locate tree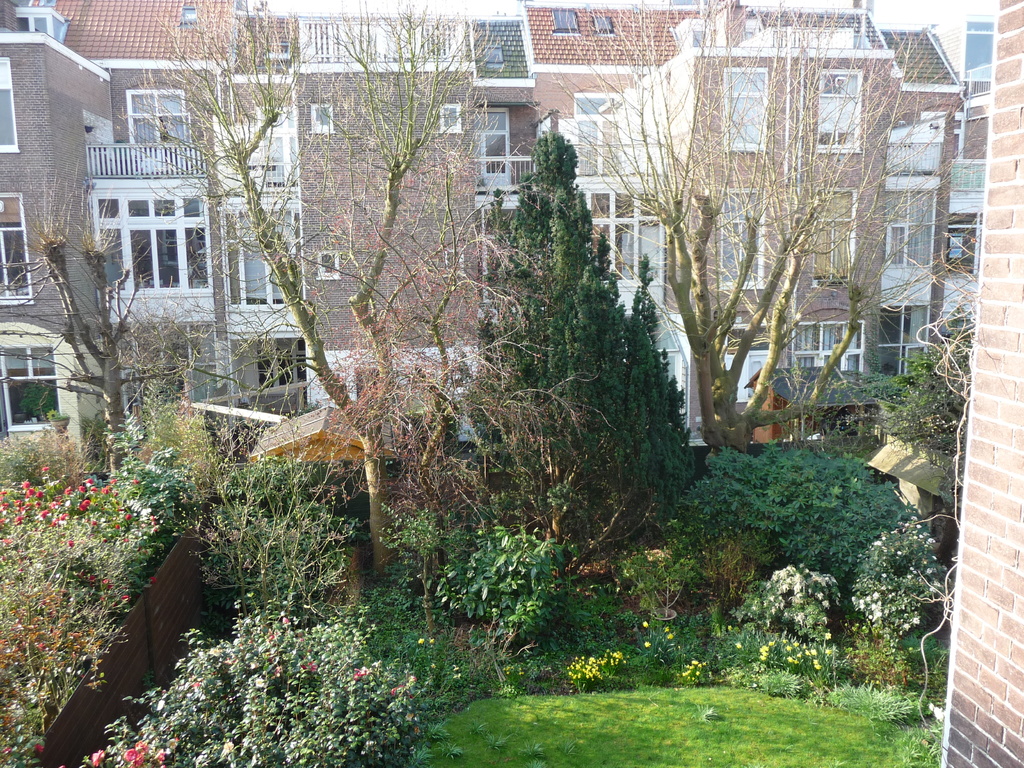
[left=464, top=128, right=698, bottom=543]
